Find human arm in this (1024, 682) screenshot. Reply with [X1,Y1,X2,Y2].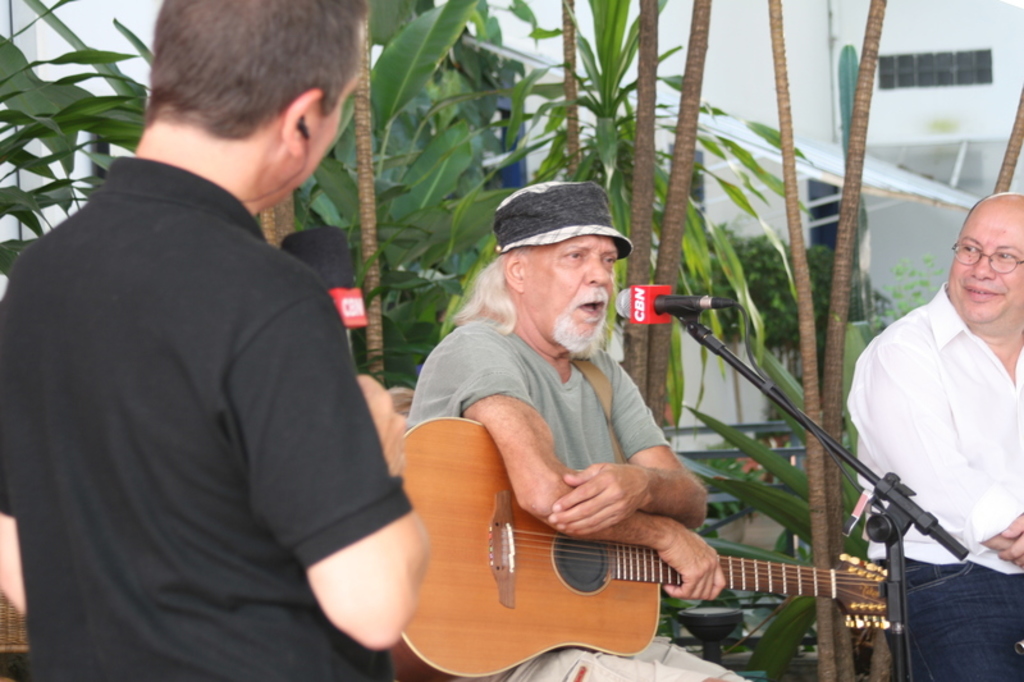
[992,511,1023,577].
